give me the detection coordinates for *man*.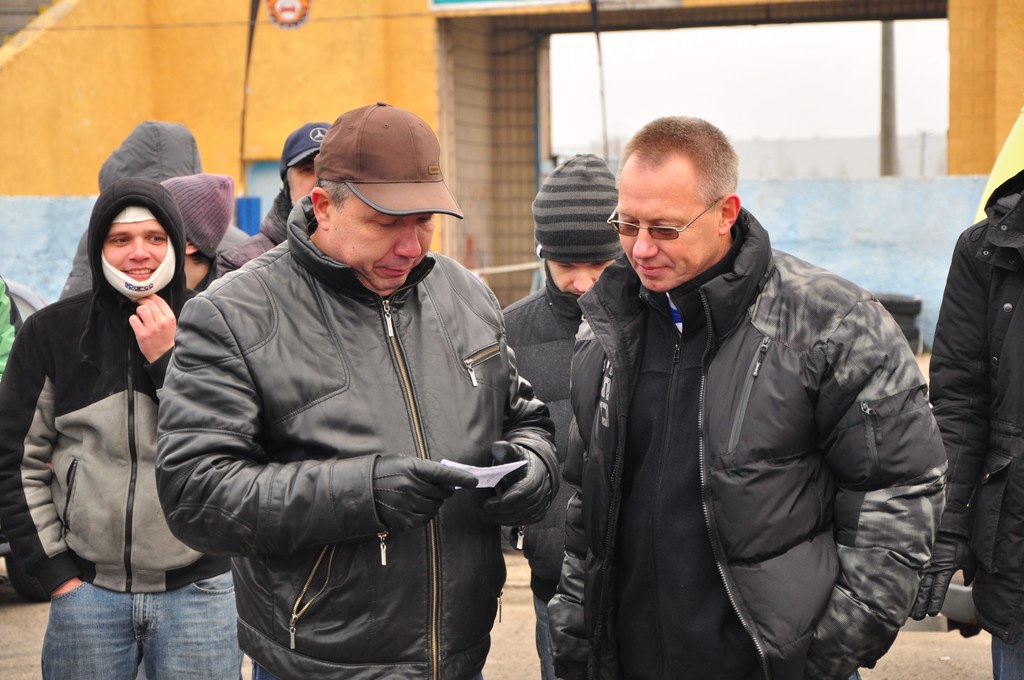
[161, 172, 248, 304].
